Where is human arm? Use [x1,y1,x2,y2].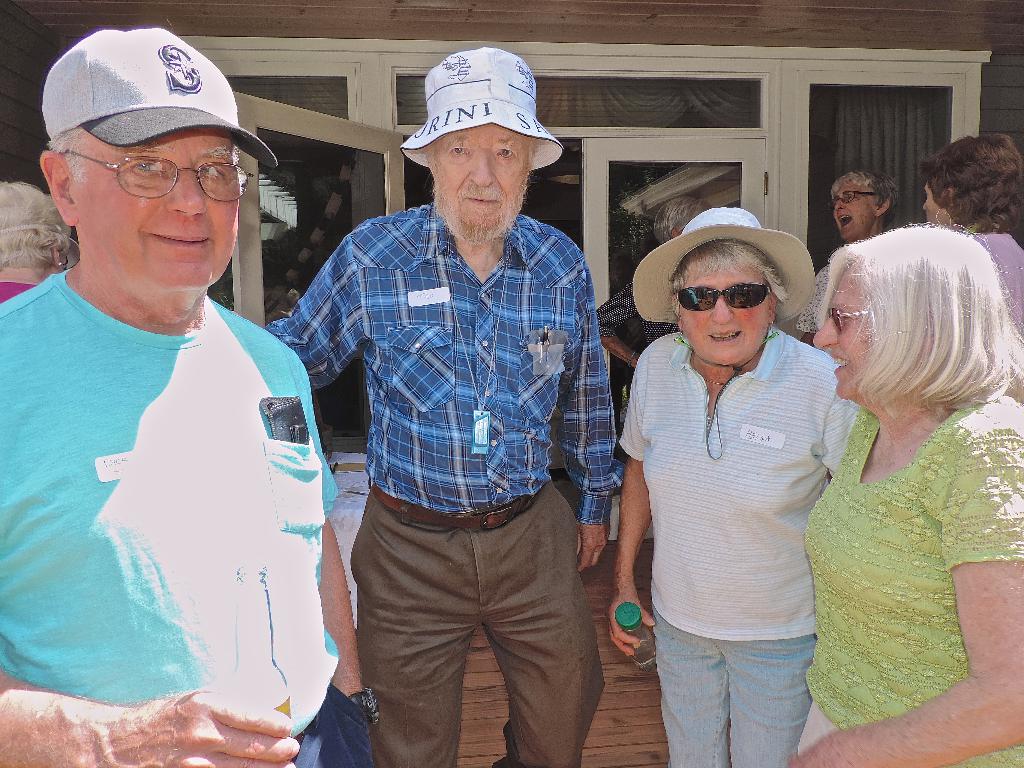
[795,270,826,339].
